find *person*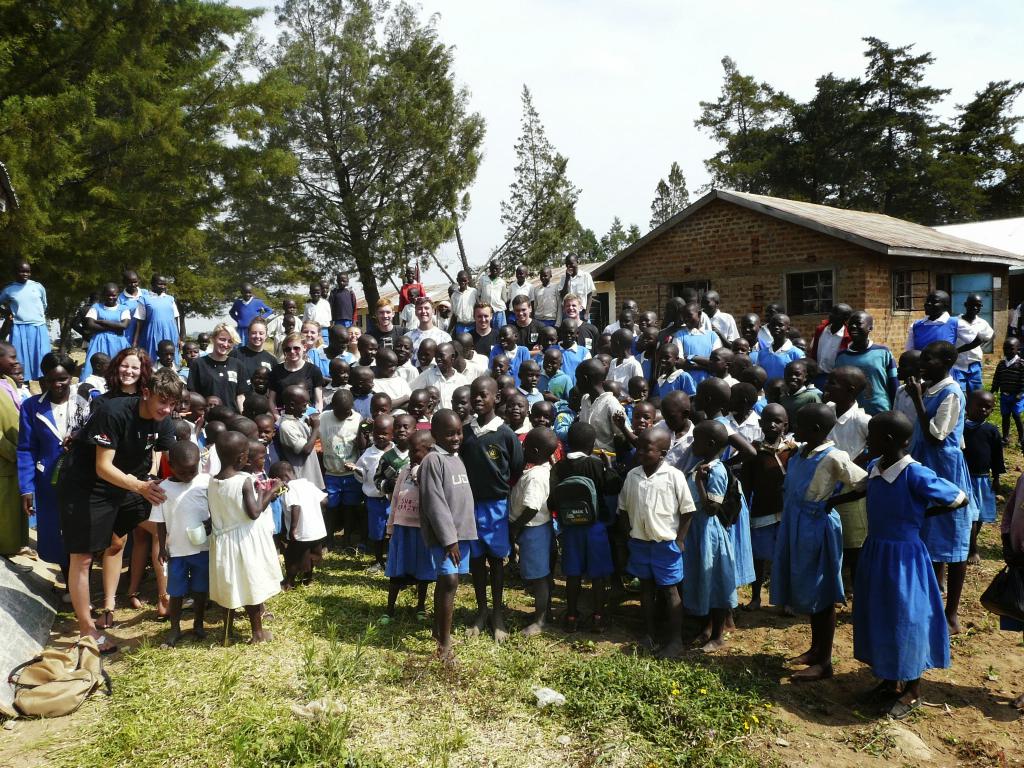
(x1=513, y1=299, x2=545, y2=344)
